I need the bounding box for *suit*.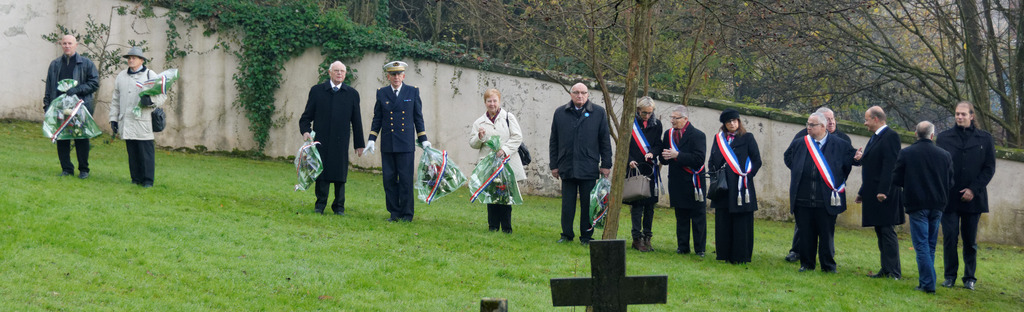
Here it is: region(935, 125, 995, 279).
